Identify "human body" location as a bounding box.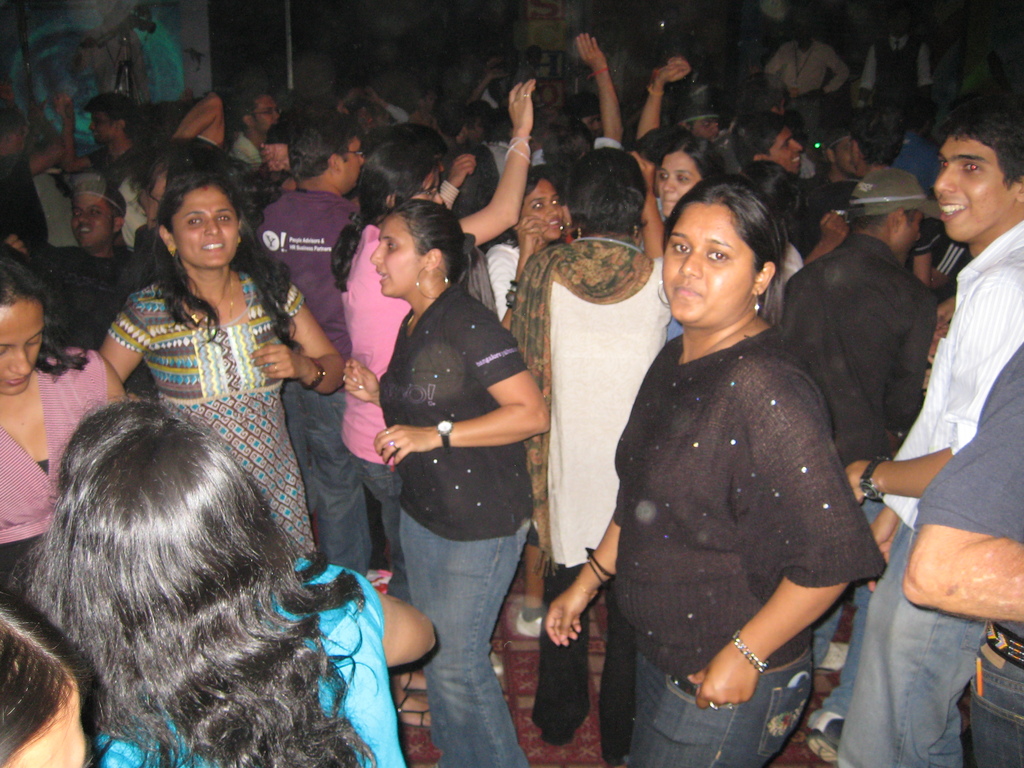
(901, 328, 1023, 767).
